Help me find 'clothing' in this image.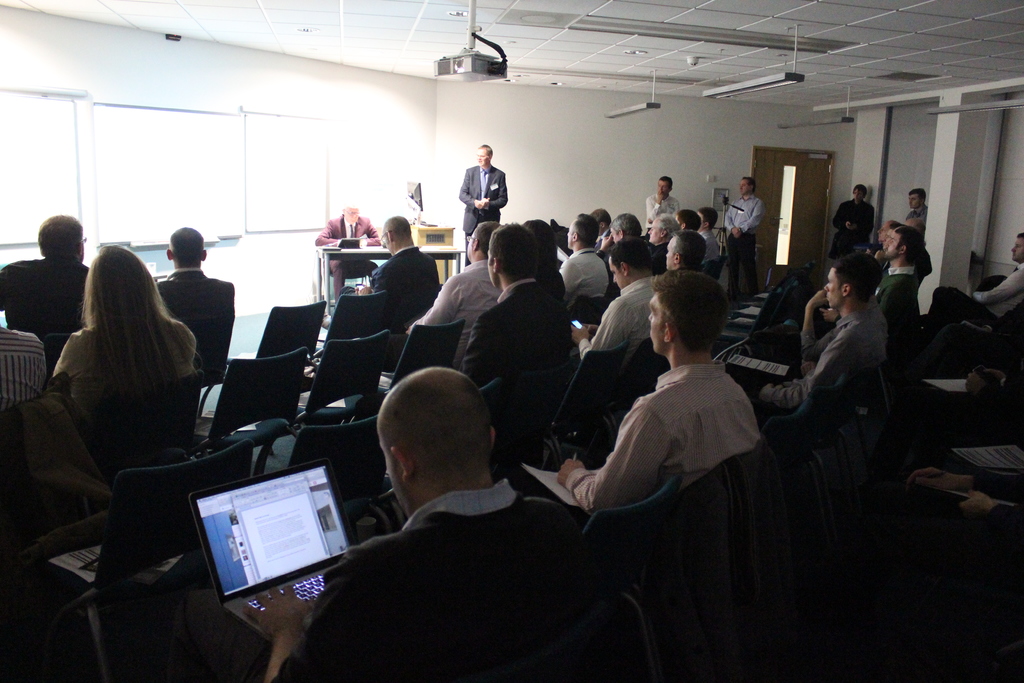
Found it: 0 327 45 419.
